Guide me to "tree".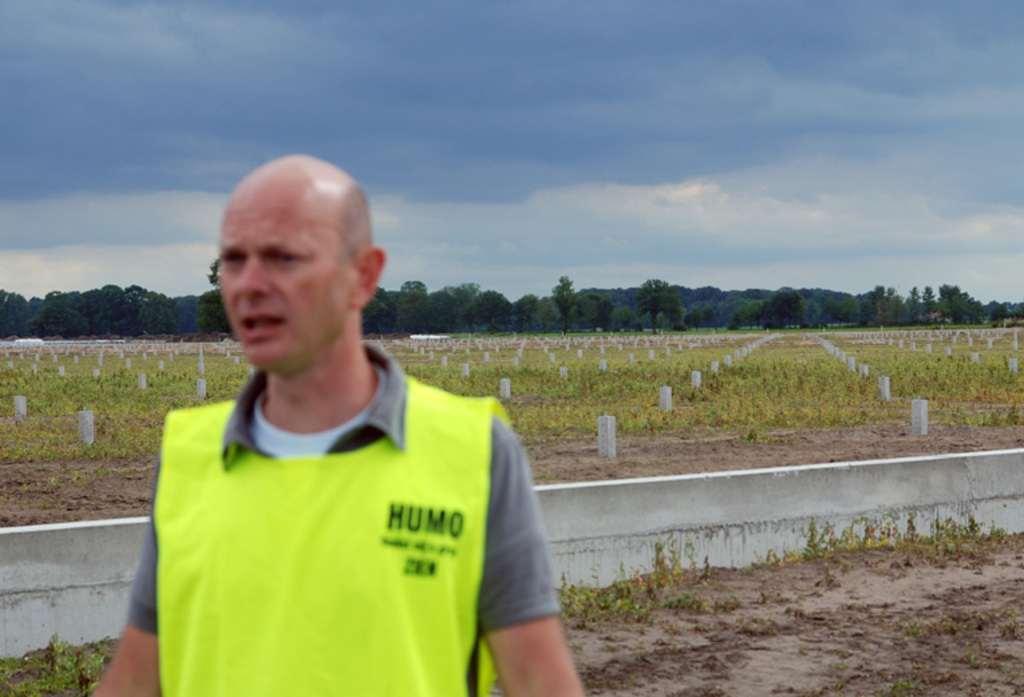
Guidance: locate(546, 278, 578, 332).
